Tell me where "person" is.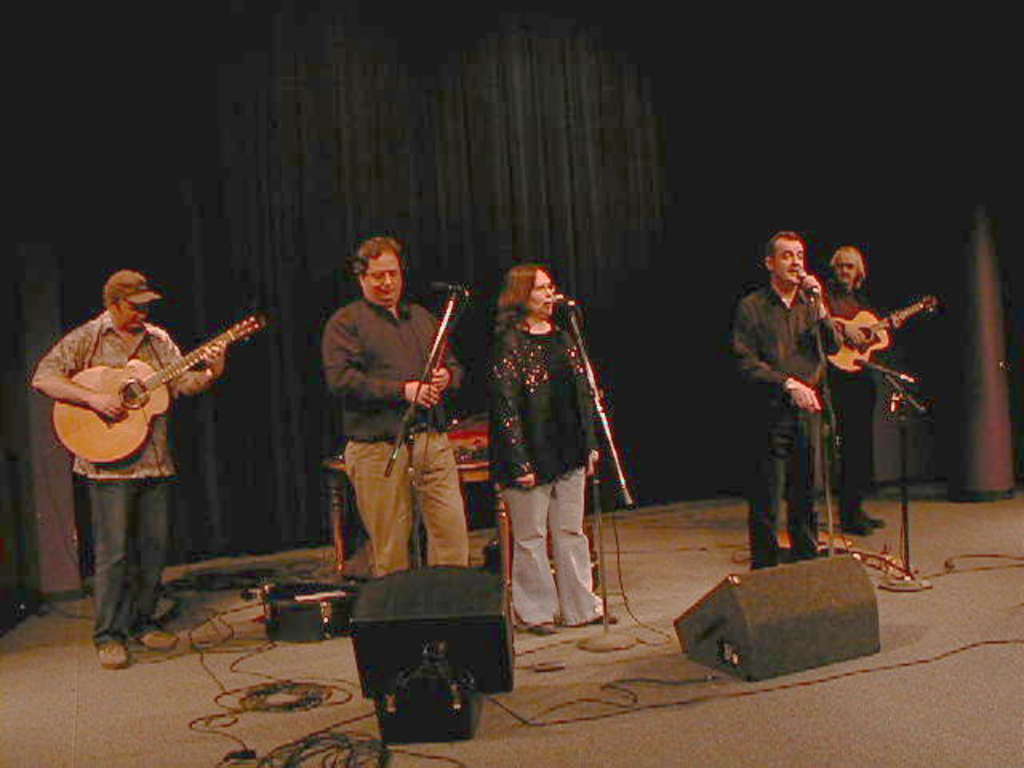
"person" is at (730,222,838,568).
